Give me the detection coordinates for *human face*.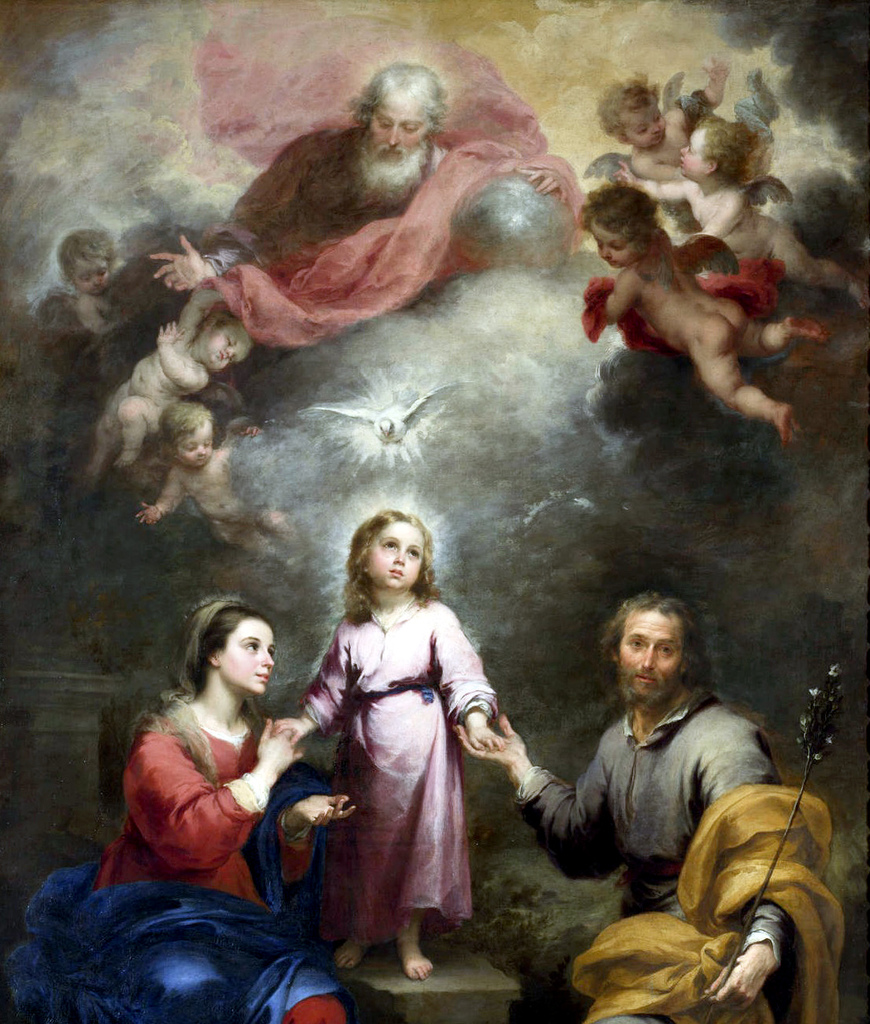
608 605 673 695.
